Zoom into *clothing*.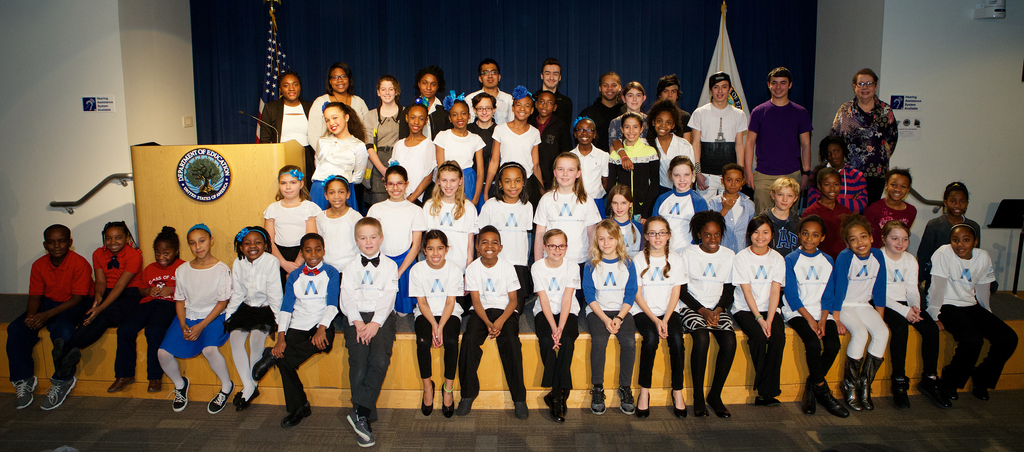
Zoom target: <box>593,102,630,139</box>.
